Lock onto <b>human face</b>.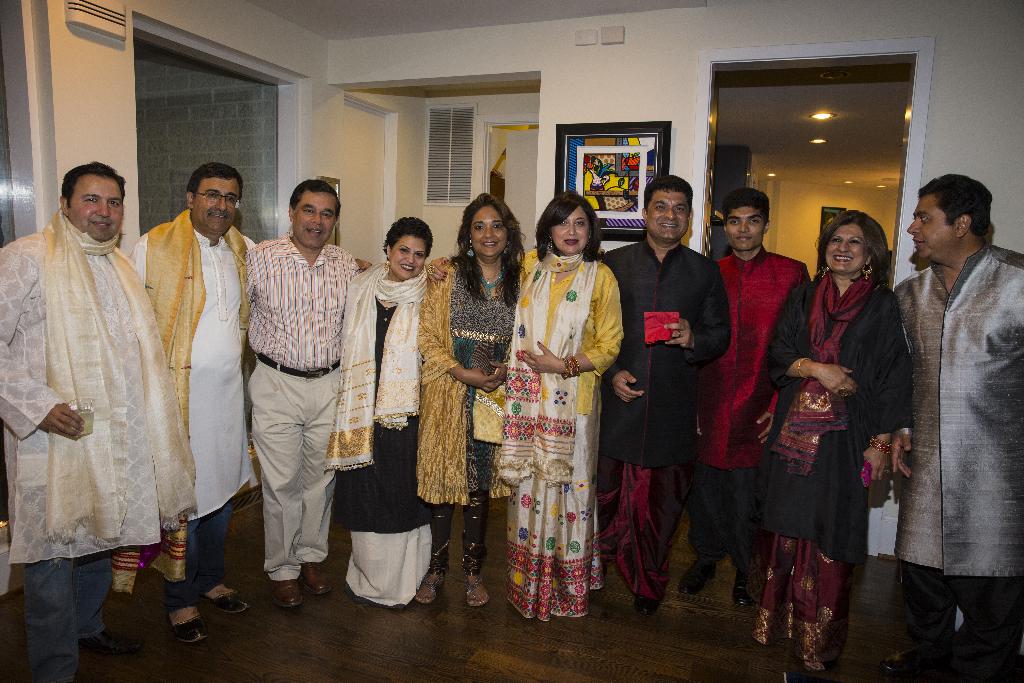
Locked: {"left": 905, "top": 194, "right": 961, "bottom": 252}.
